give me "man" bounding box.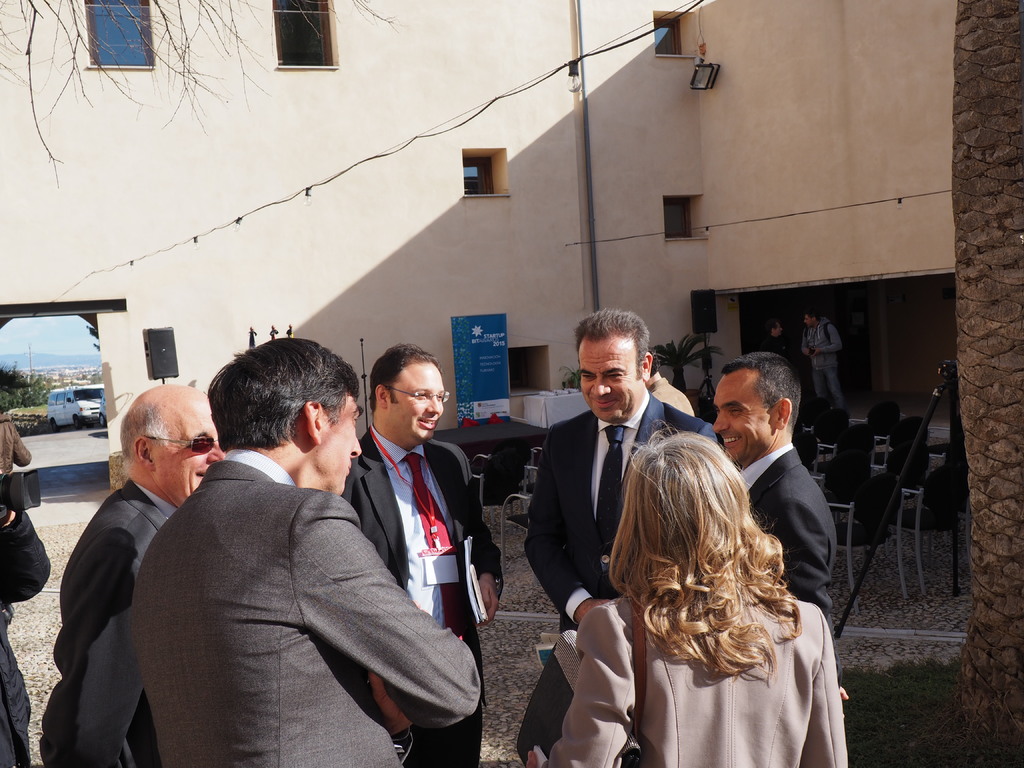
793, 306, 849, 426.
